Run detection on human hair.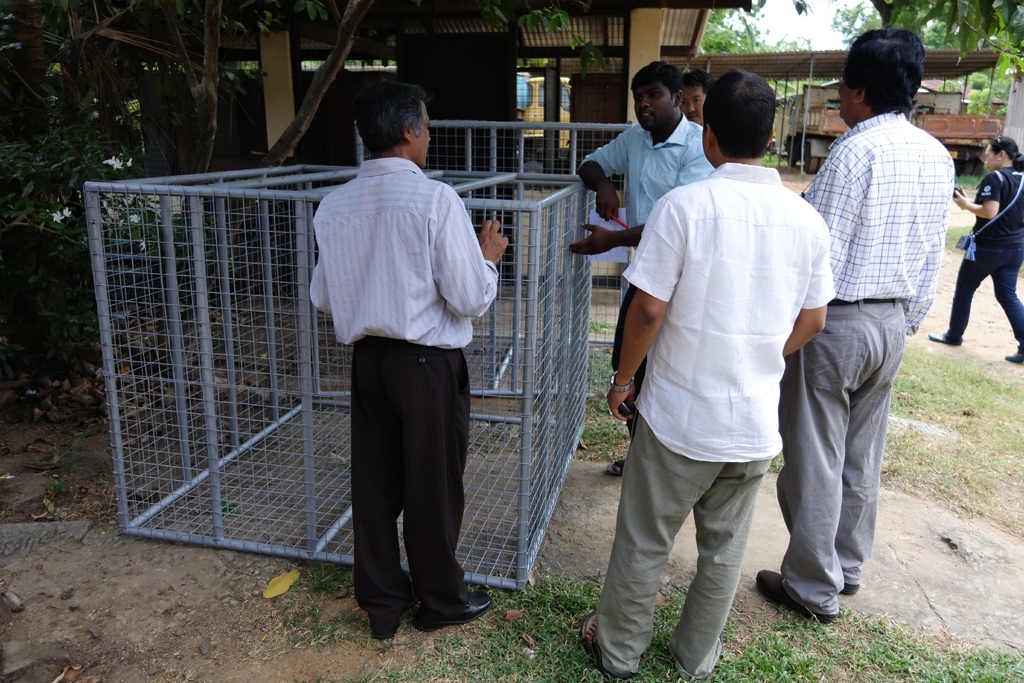
Result: left=351, top=80, right=424, bottom=156.
